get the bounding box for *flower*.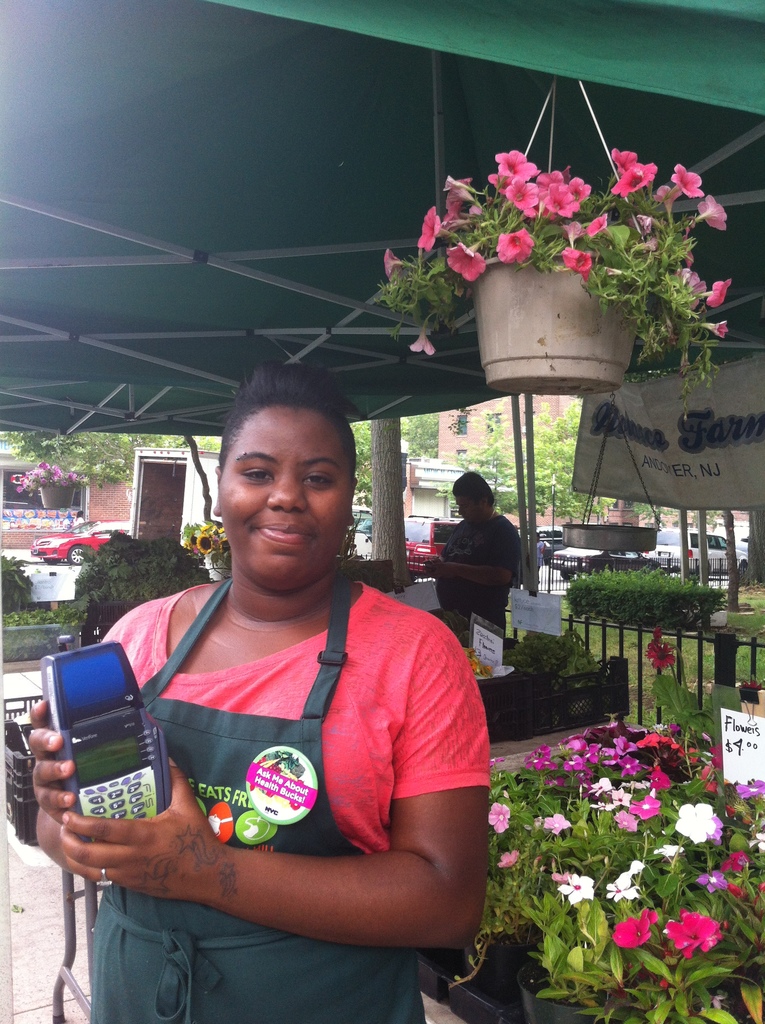
(414, 204, 447, 253).
